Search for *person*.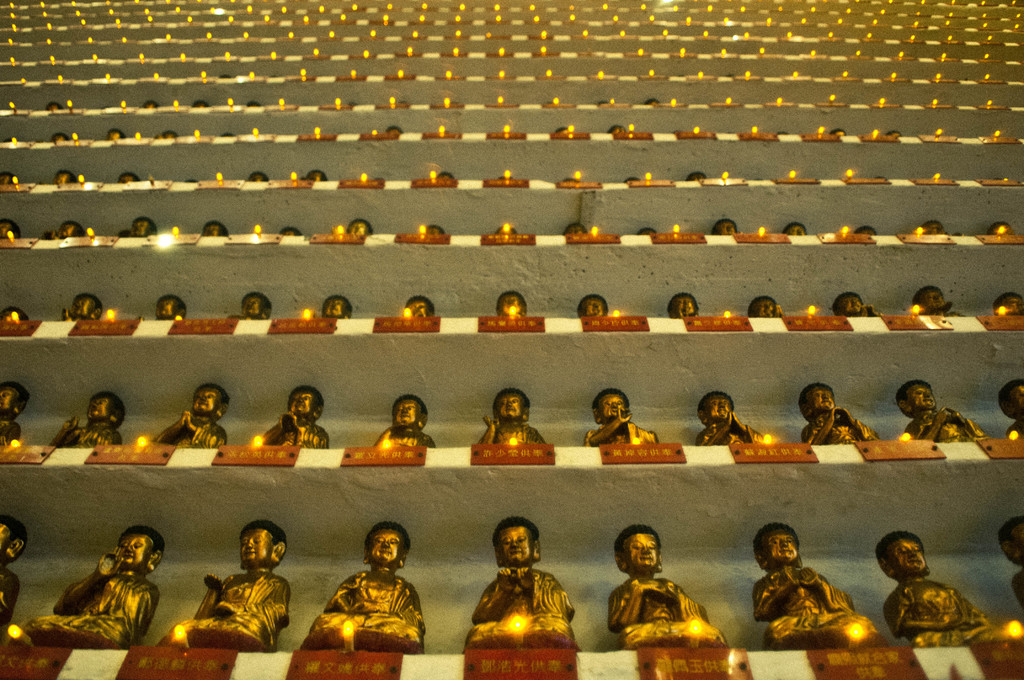
Found at detection(278, 227, 302, 238).
